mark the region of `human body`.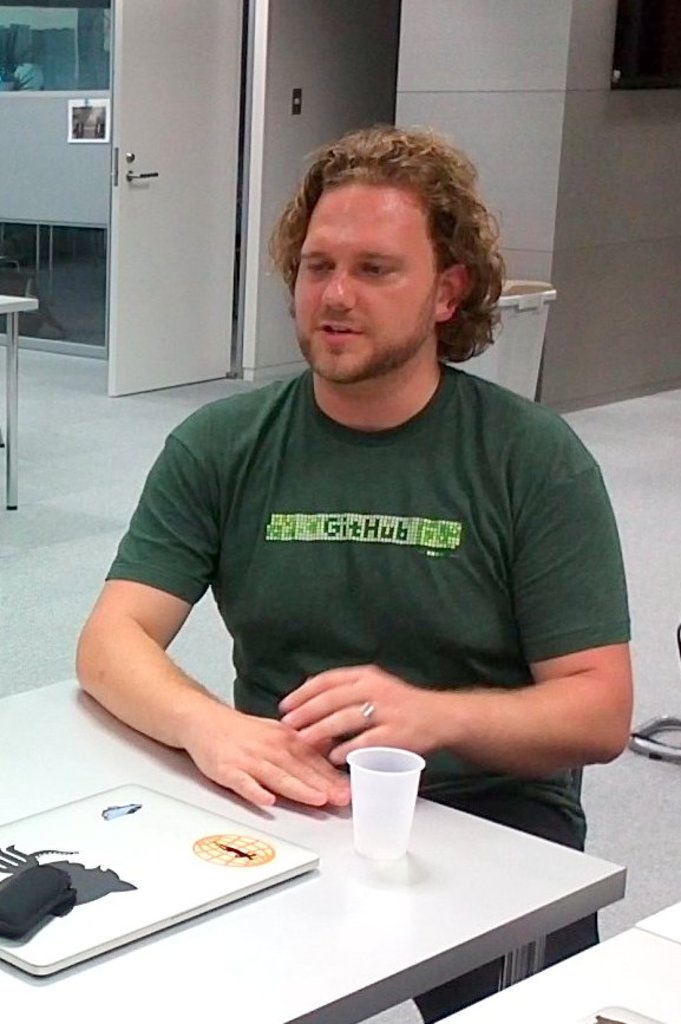
Region: <bbox>72, 122, 633, 849</bbox>.
